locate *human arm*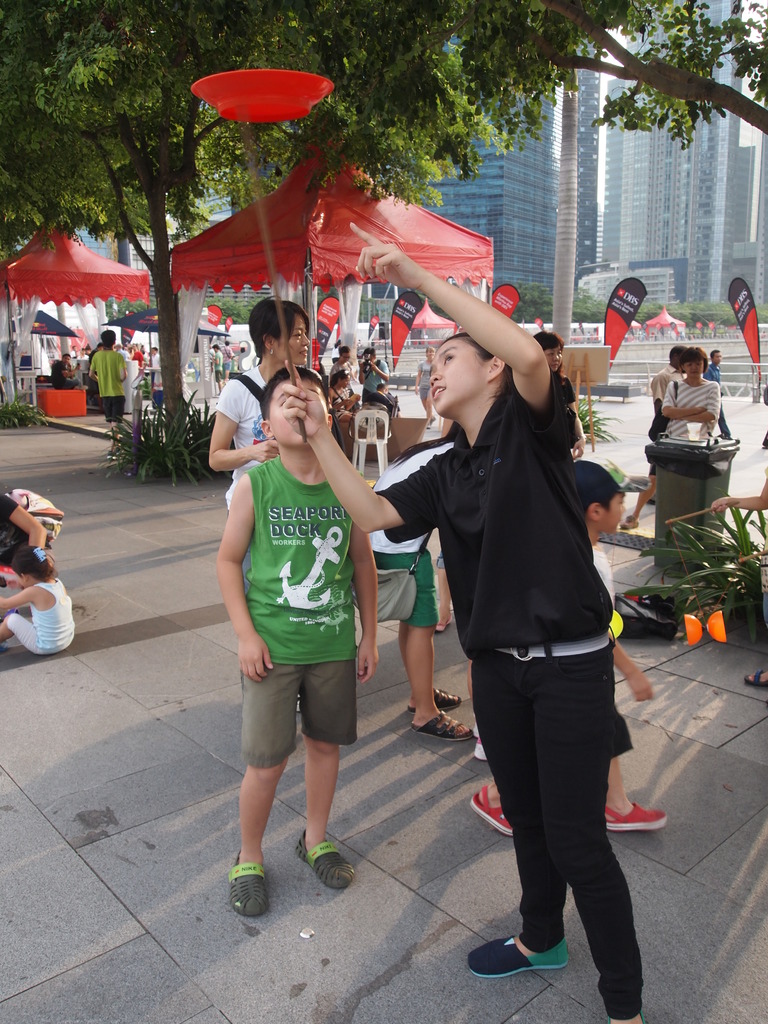
box(352, 369, 375, 388)
